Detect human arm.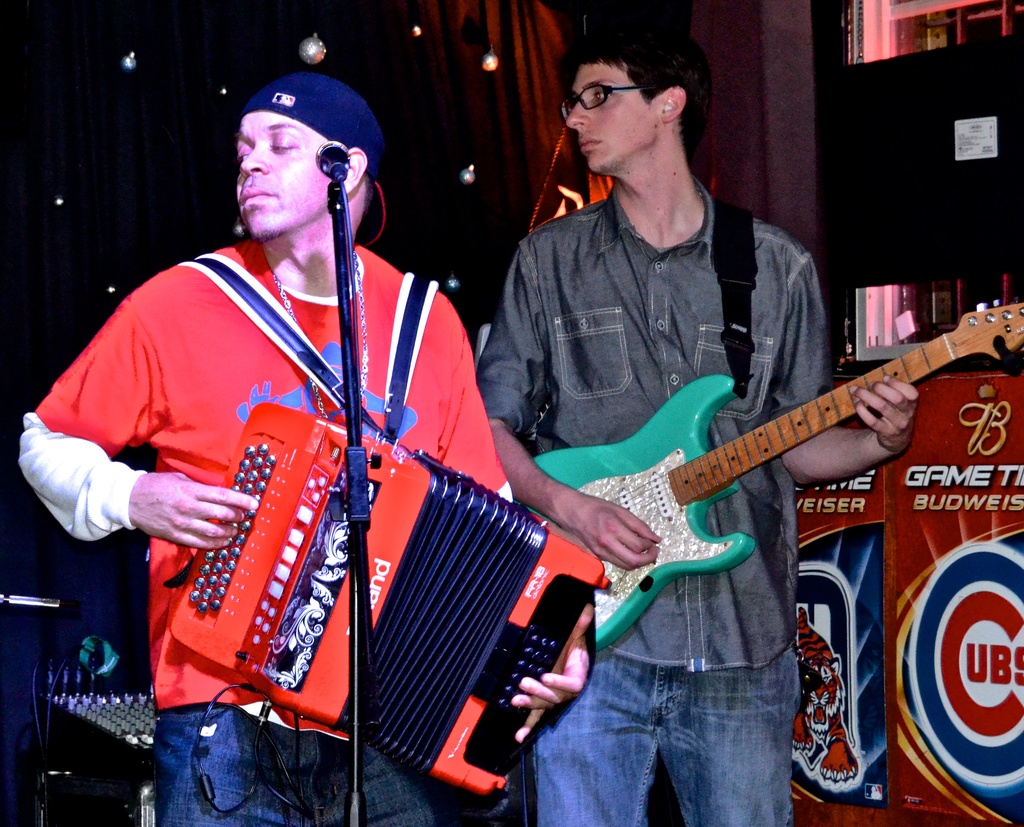
Detected at x1=431, y1=297, x2=596, y2=746.
